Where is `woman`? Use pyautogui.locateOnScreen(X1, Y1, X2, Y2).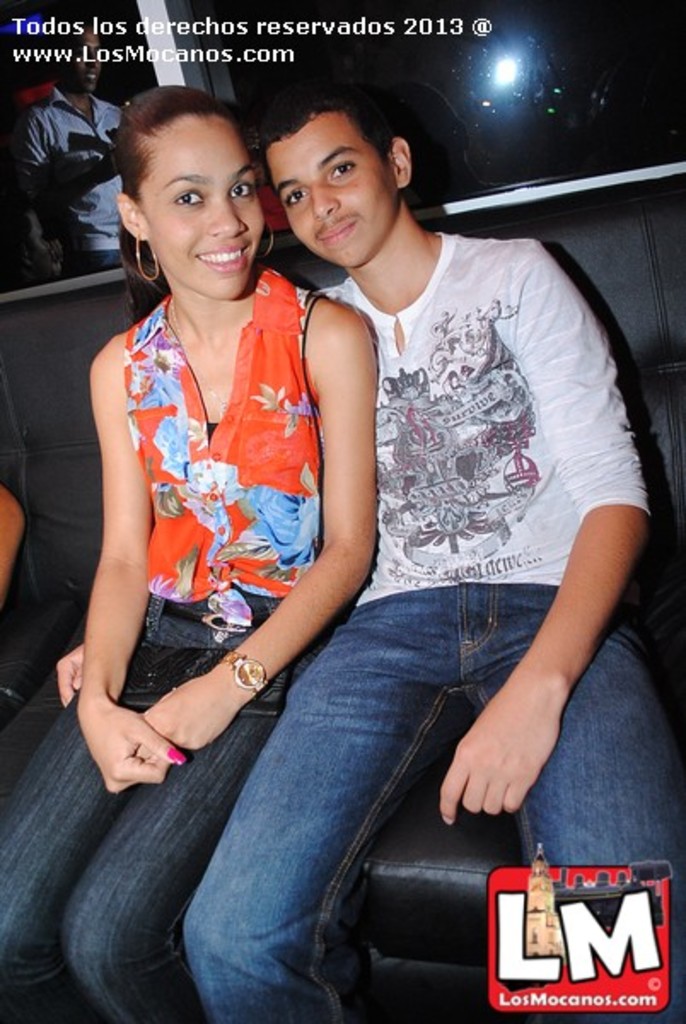
pyautogui.locateOnScreen(0, 84, 375, 1022).
